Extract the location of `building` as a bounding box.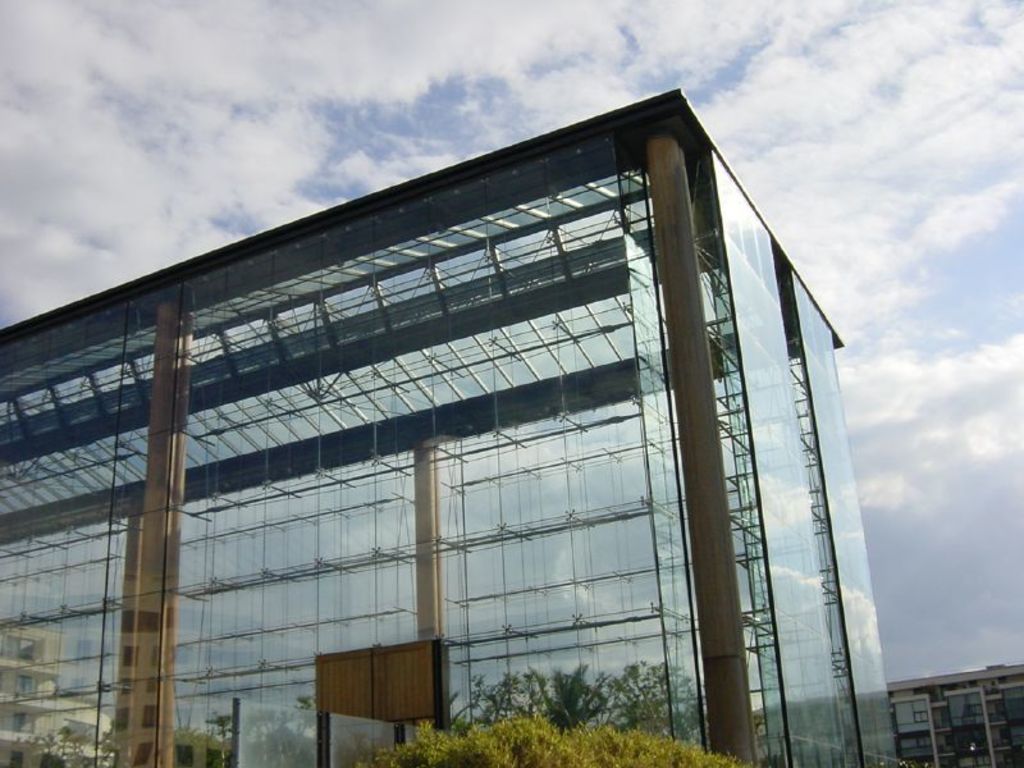
[878, 658, 1023, 767].
